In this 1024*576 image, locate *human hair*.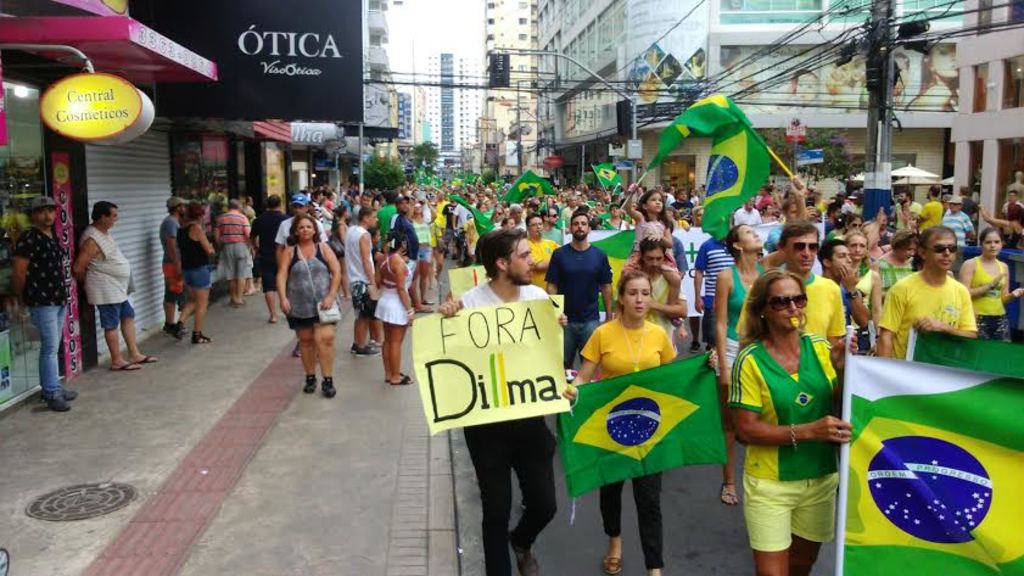
Bounding box: pyautogui.locateOnScreen(183, 196, 205, 223).
